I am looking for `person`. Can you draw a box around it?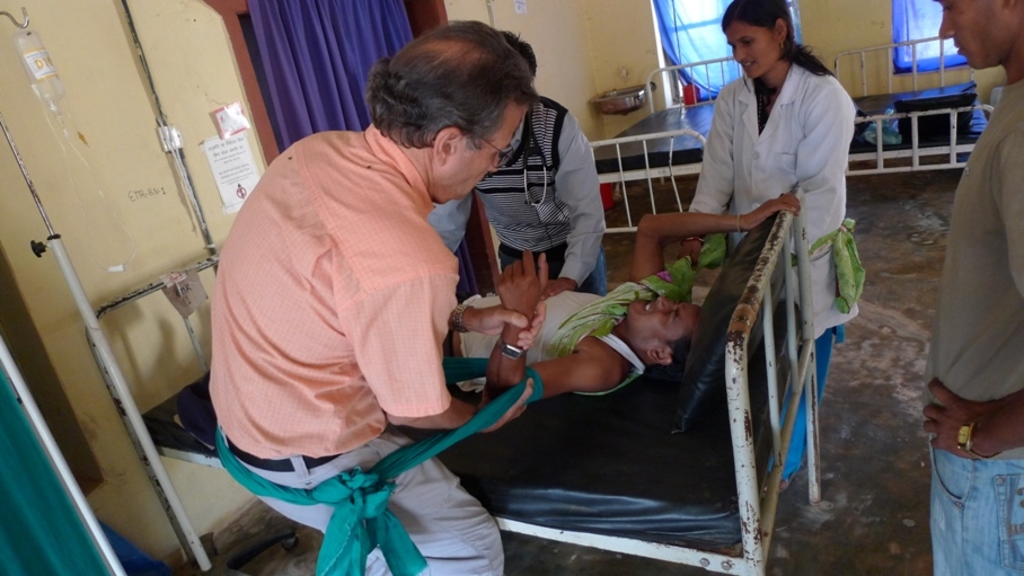
Sure, the bounding box is box(213, 18, 546, 575).
